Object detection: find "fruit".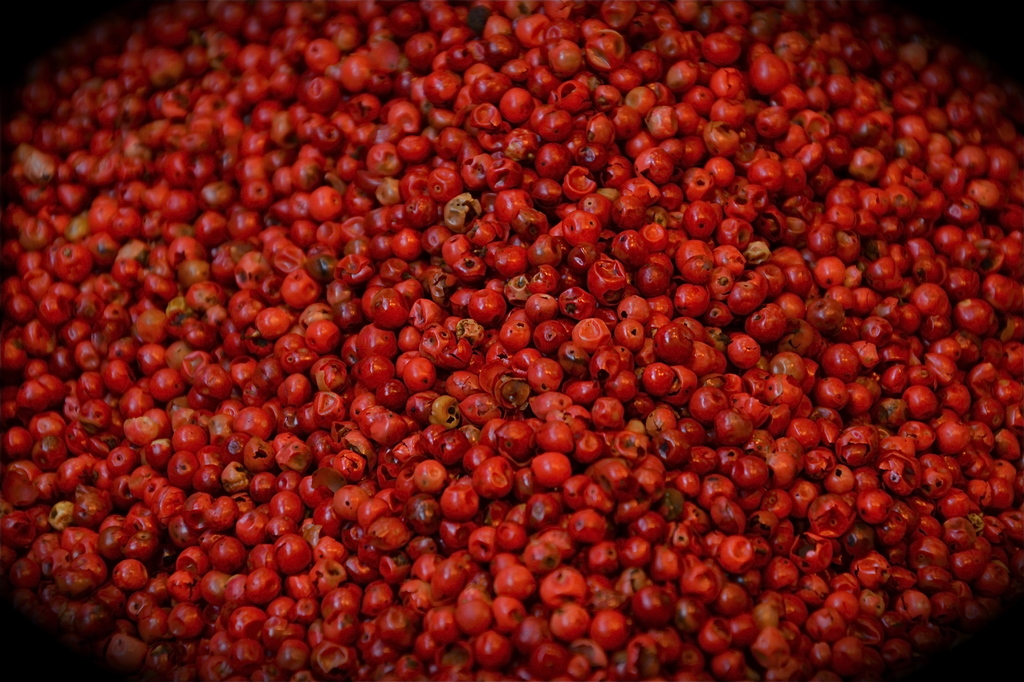
rect(2, 0, 1023, 681).
